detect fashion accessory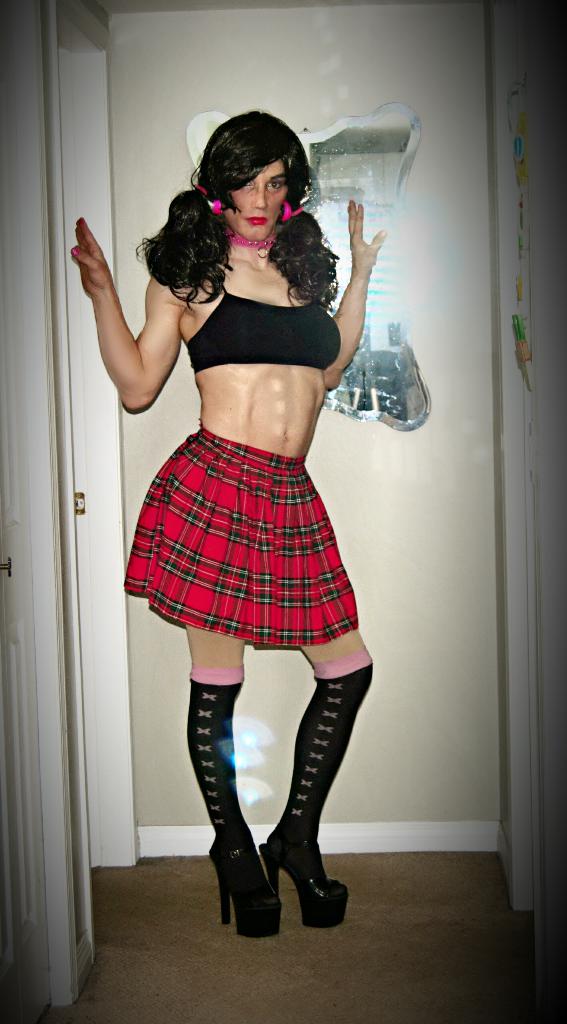
bbox=(210, 197, 222, 214)
